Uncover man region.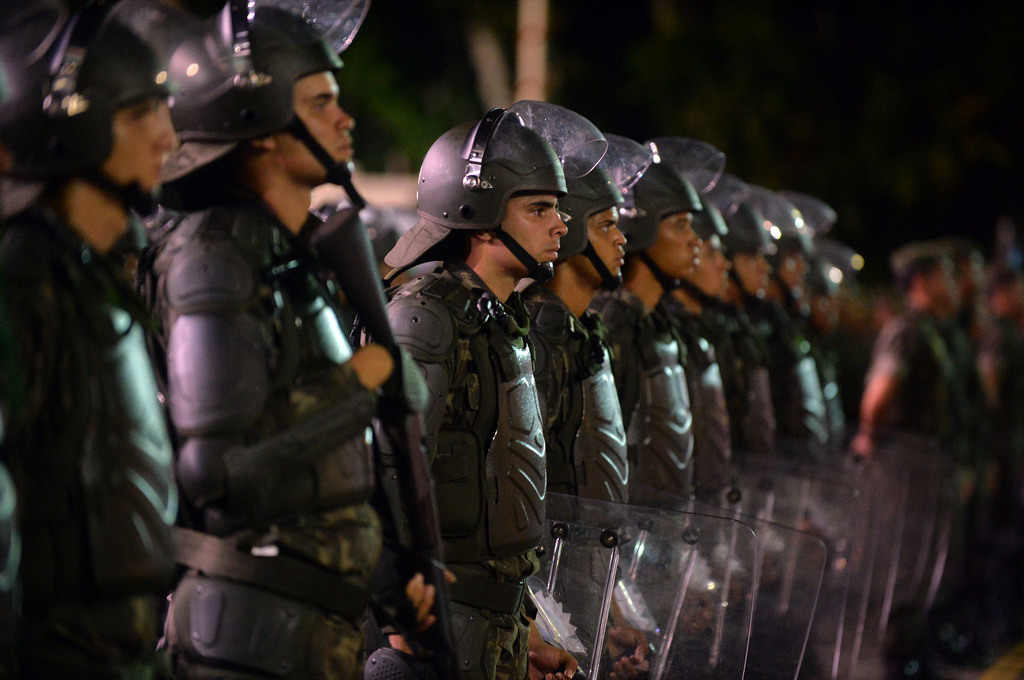
Uncovered: [862, 226, 976, 678].
